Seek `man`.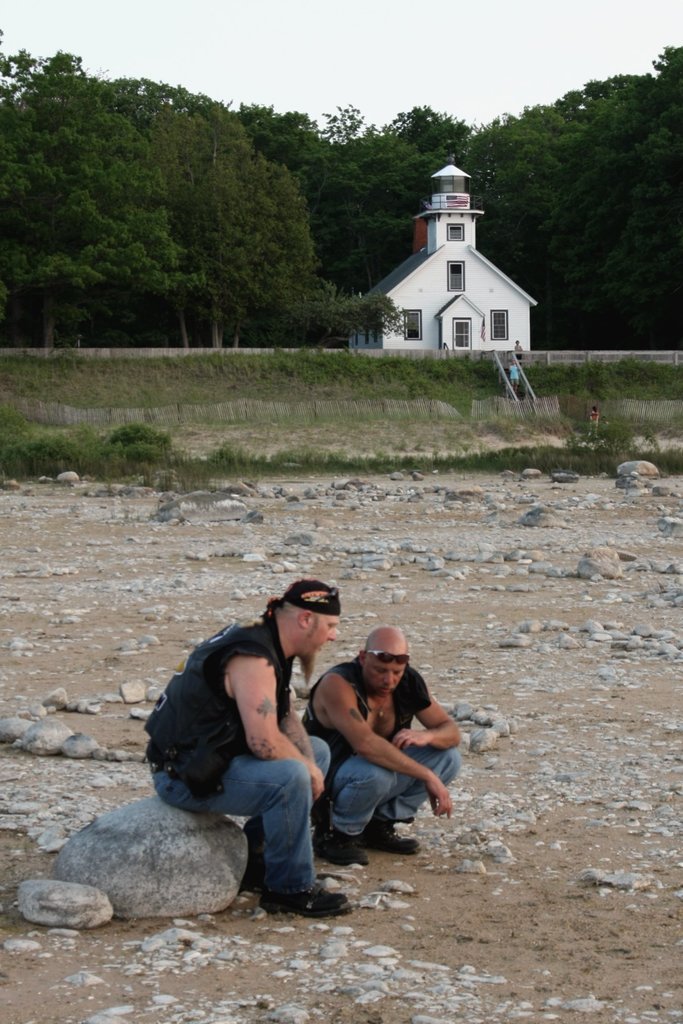
locate(150, 602, 361, 918).
